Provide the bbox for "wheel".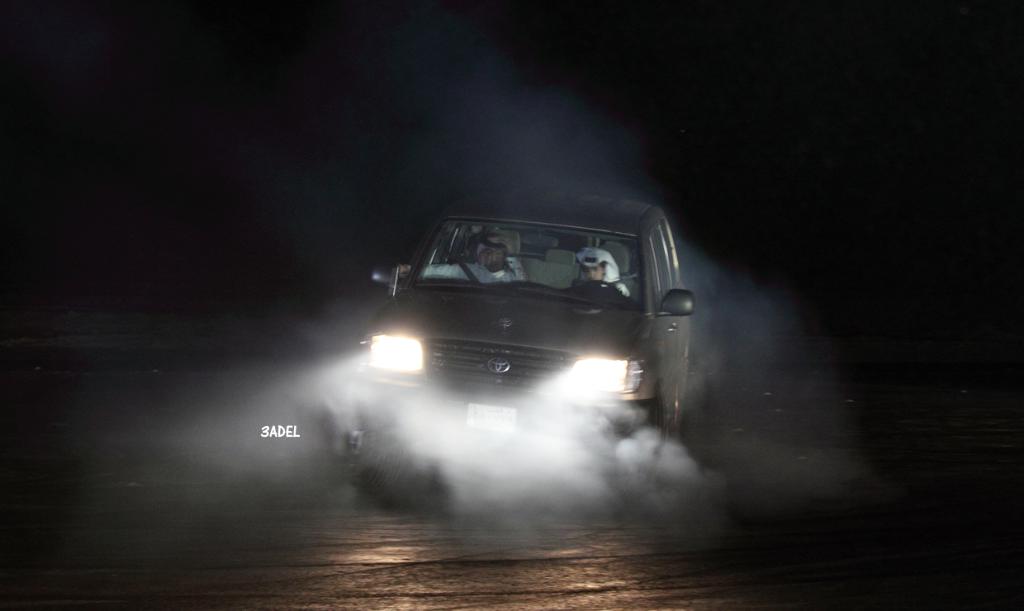
(612,407,671,500).
